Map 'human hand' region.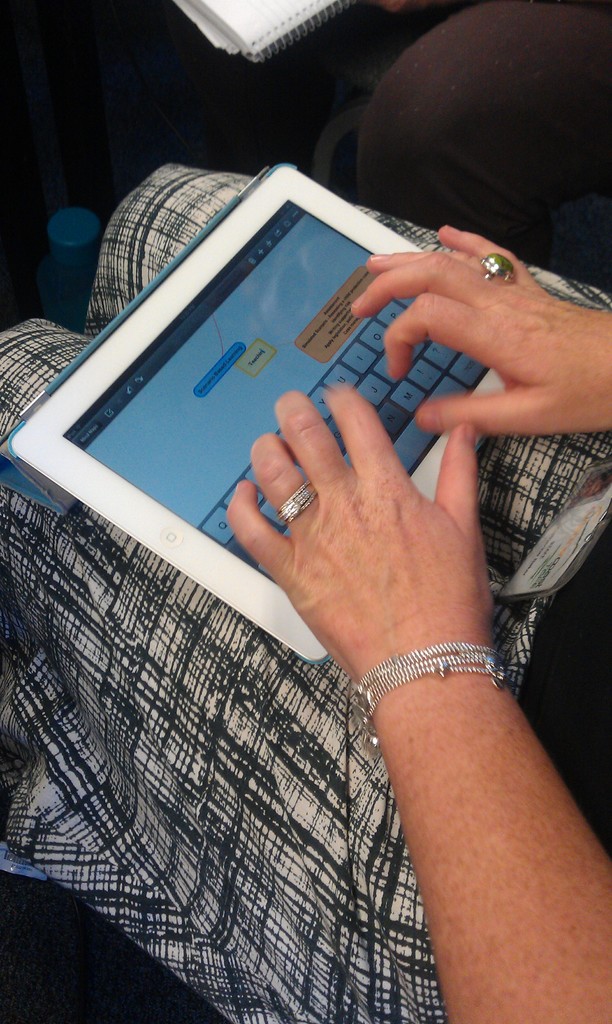
Mapped to [x1=220, y1=376, x2=481, y2=667].
